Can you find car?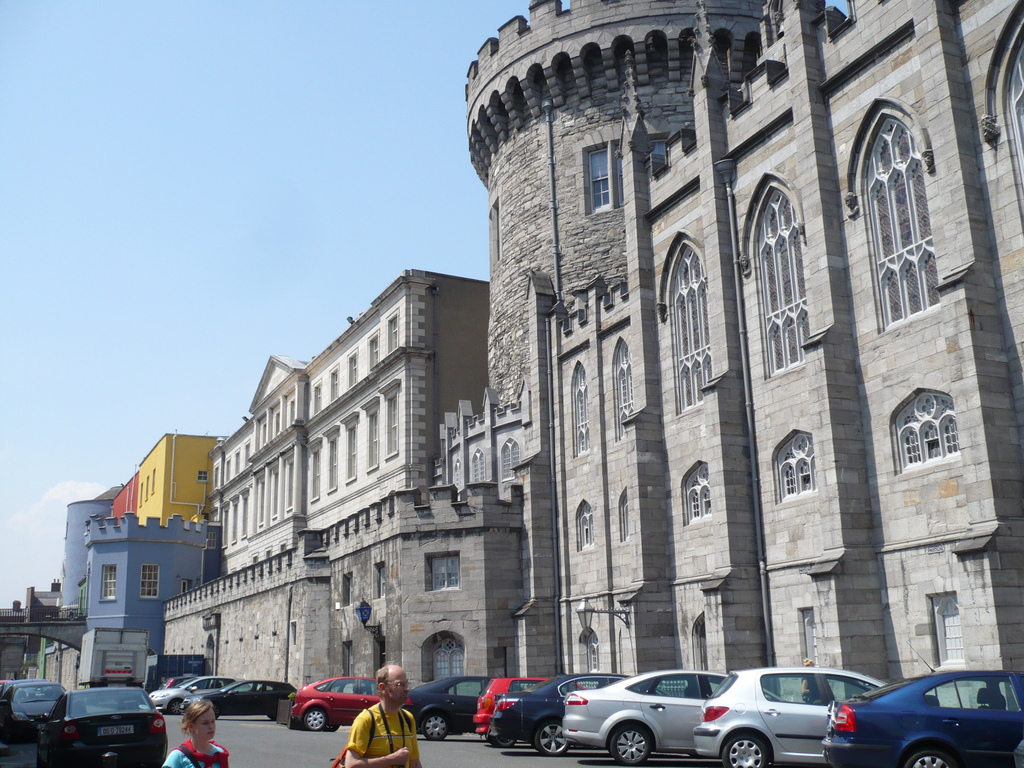
Yes, bounding box: <region>277, 666, 390, 735</region>.
